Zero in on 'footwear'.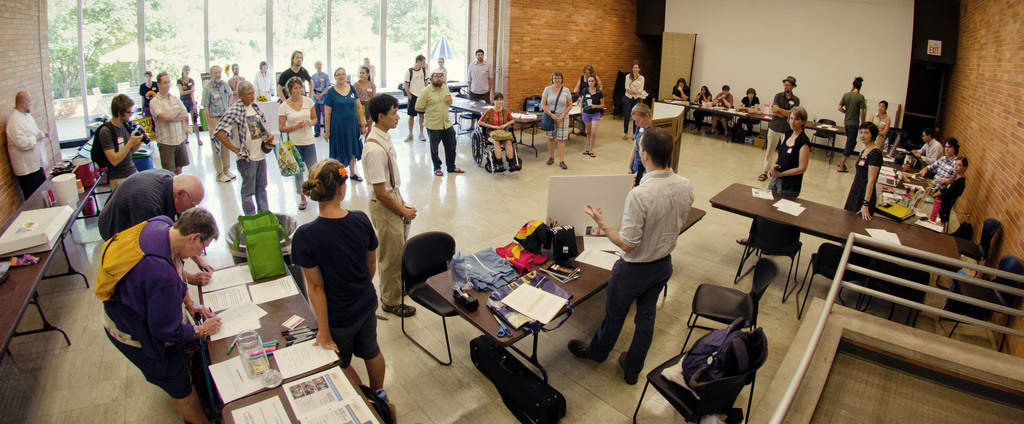
Zeroed in: 216 175 227 185.
